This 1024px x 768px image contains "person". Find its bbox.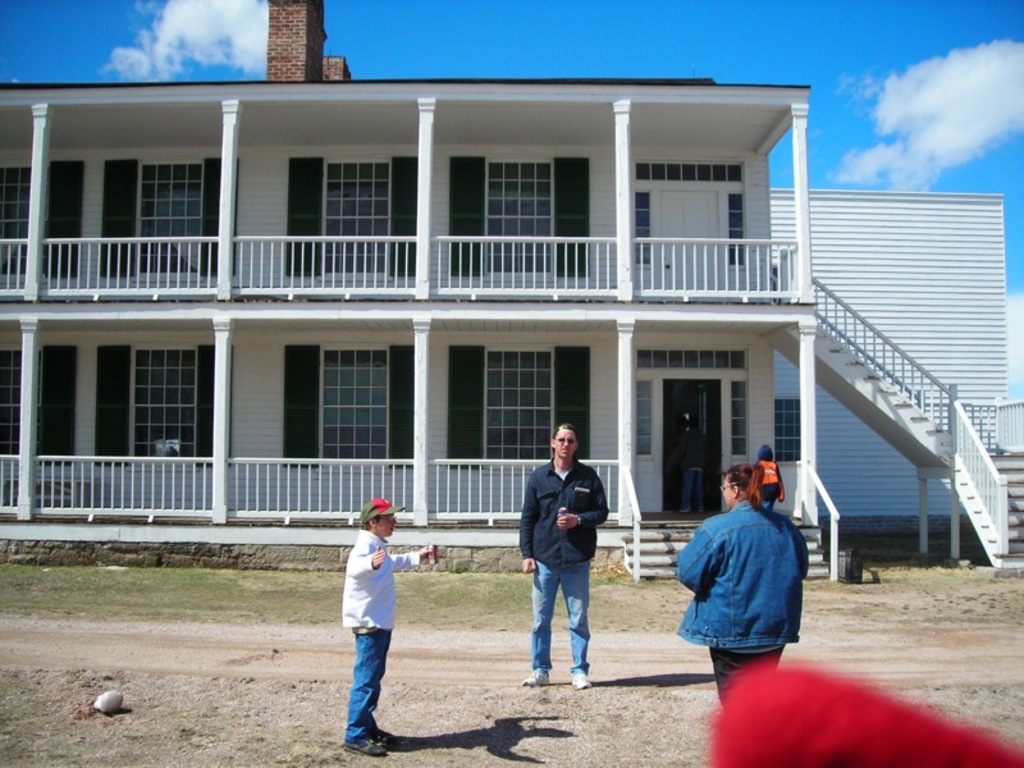
[329, 495, 413, 750].
